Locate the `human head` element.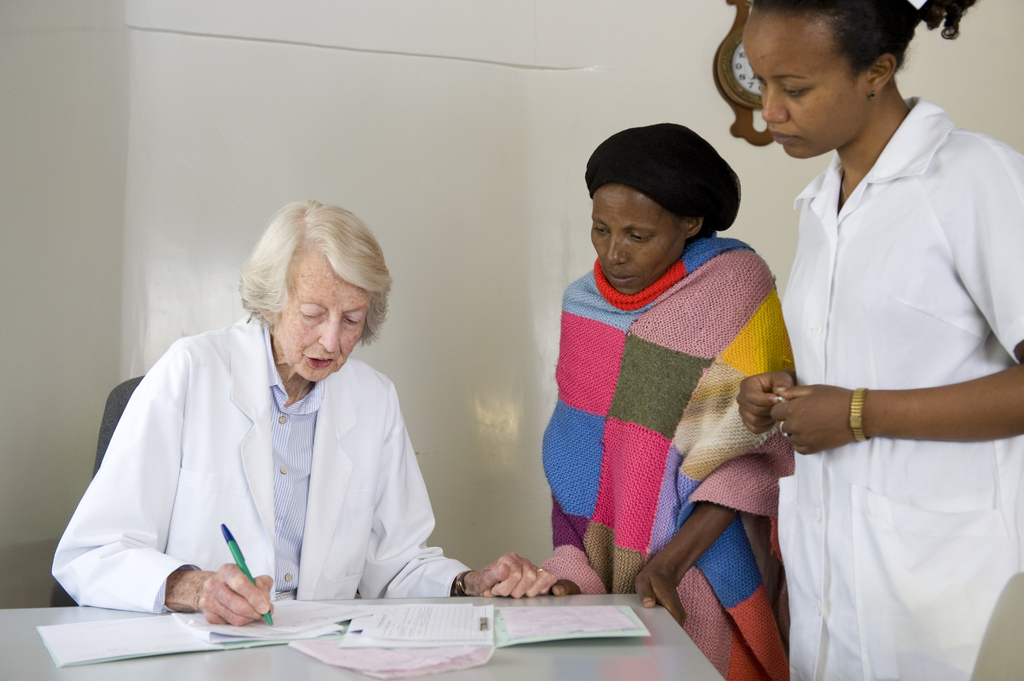
Element bbox: <region>728, 9, 927, 146</region>.
